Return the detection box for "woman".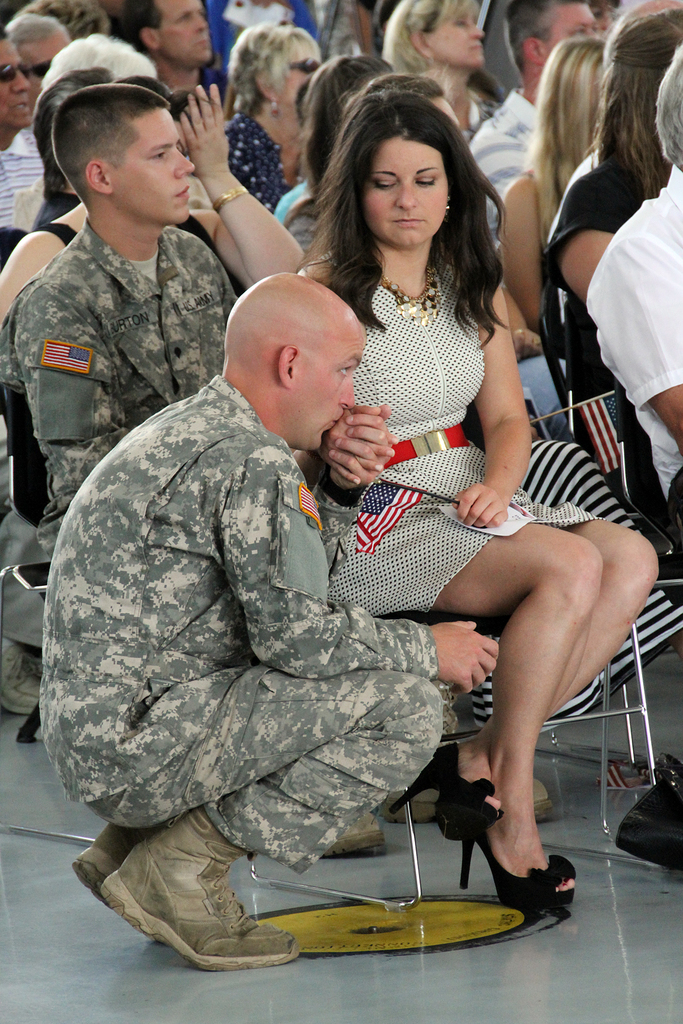
222:18:318:212.
